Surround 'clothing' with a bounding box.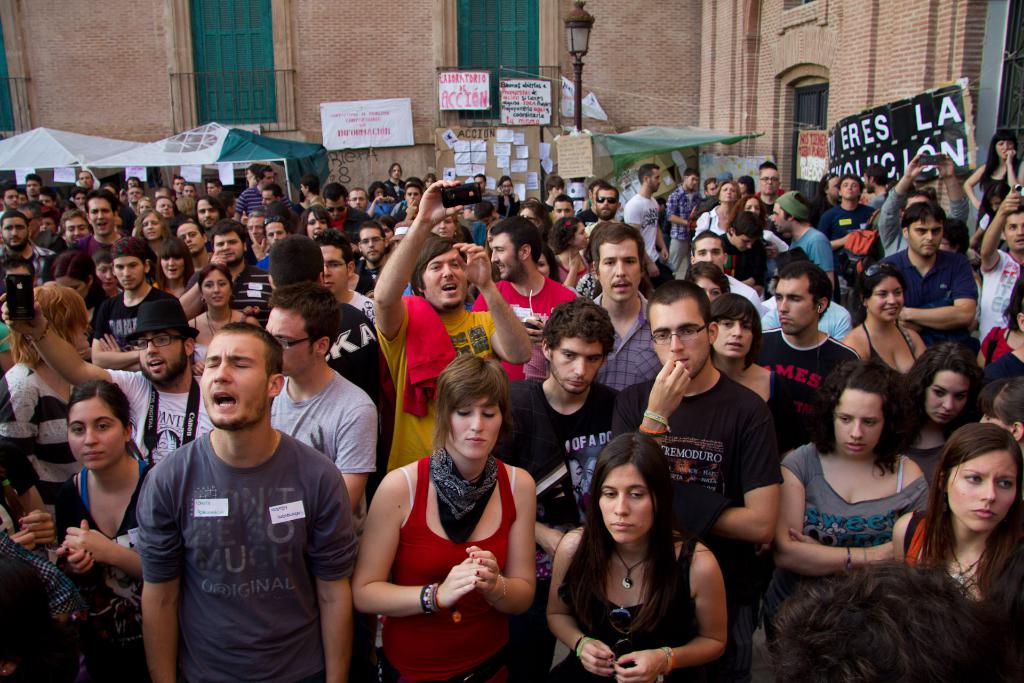
<box>538,516,719,682</box>.
